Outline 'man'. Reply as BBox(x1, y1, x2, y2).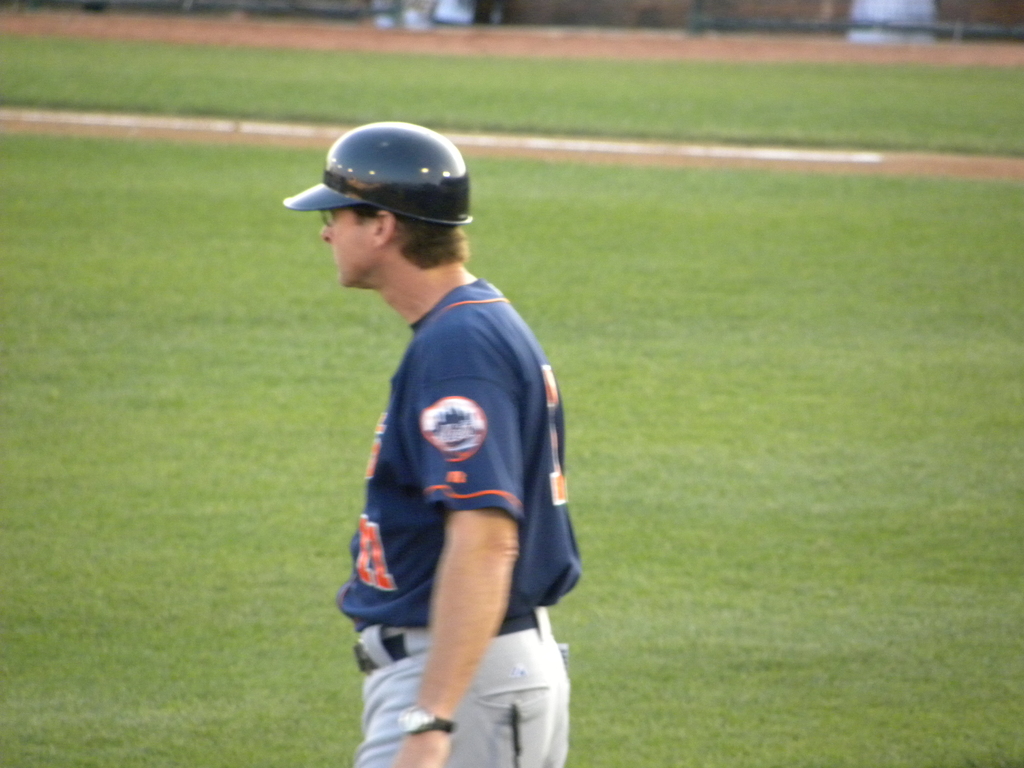
BBox(278, 122, 594, 767).
